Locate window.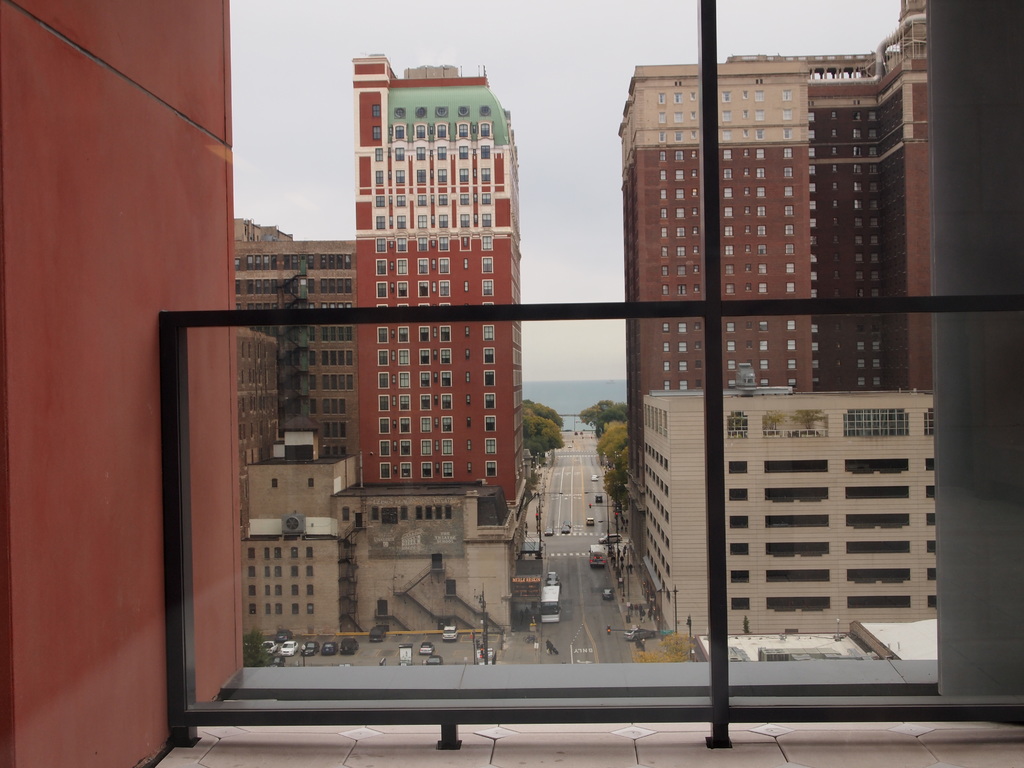
Bounding box: (x1=372, y1=124, x2=381, y2=140).
